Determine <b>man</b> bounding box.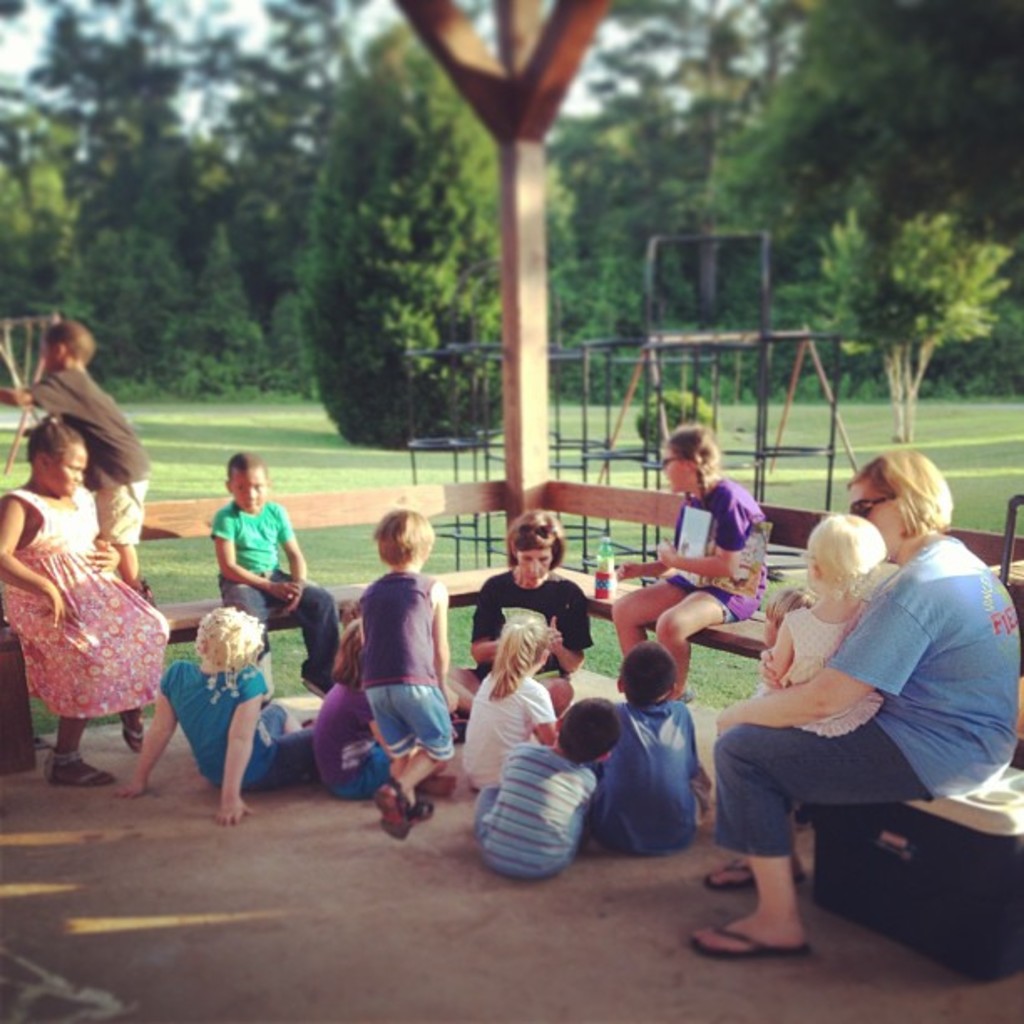
Determined: [479,530,596,678].
